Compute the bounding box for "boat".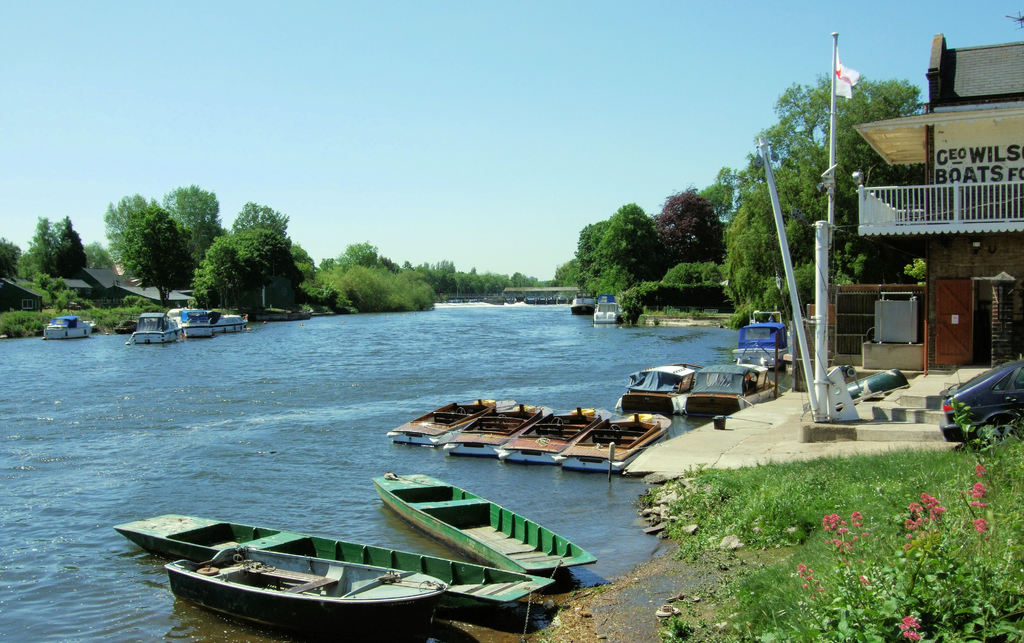
pyautogui.locateOnScreen(611, 356, 710, 418).
